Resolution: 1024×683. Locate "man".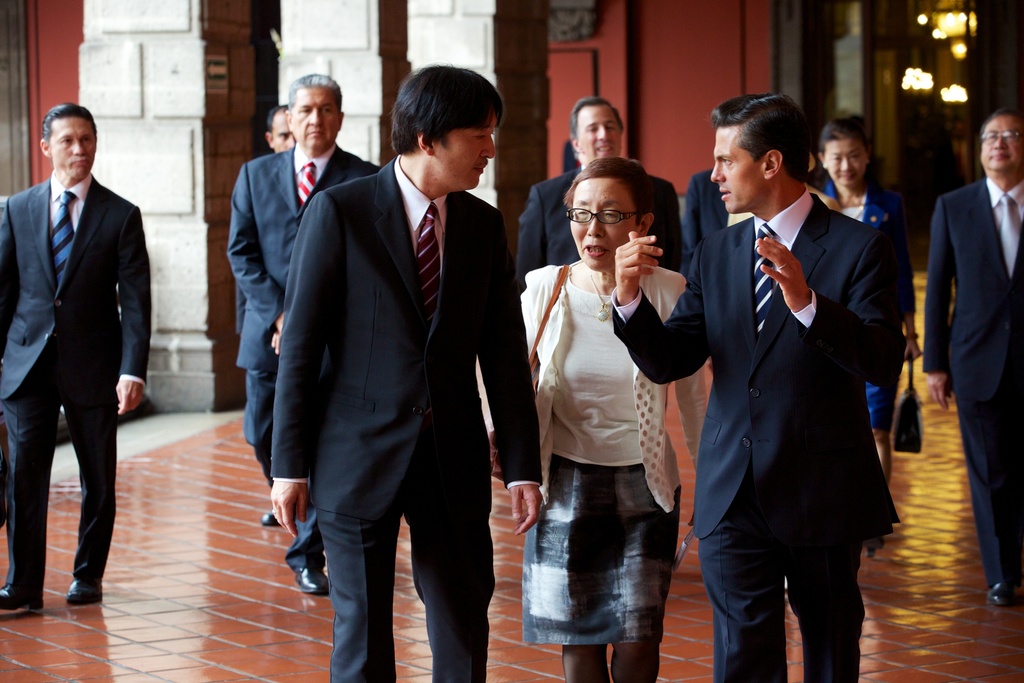
l=680, t=168, r=758, b=283.
